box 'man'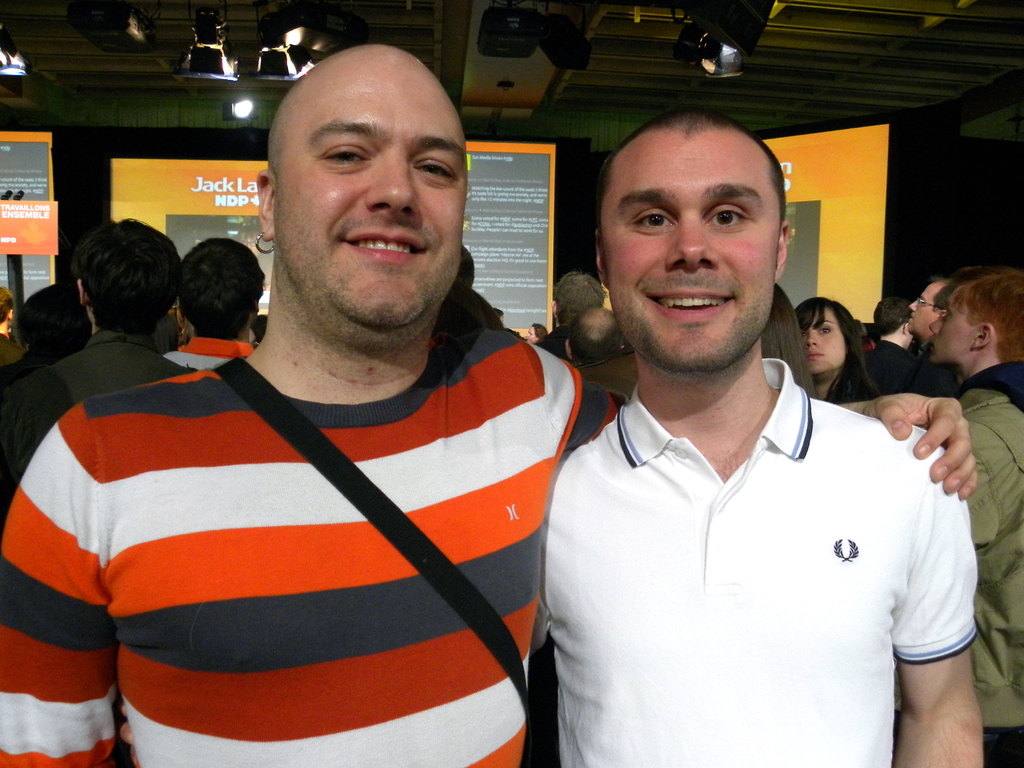
<bbox>909, 265, 1023, 767</bbox>
